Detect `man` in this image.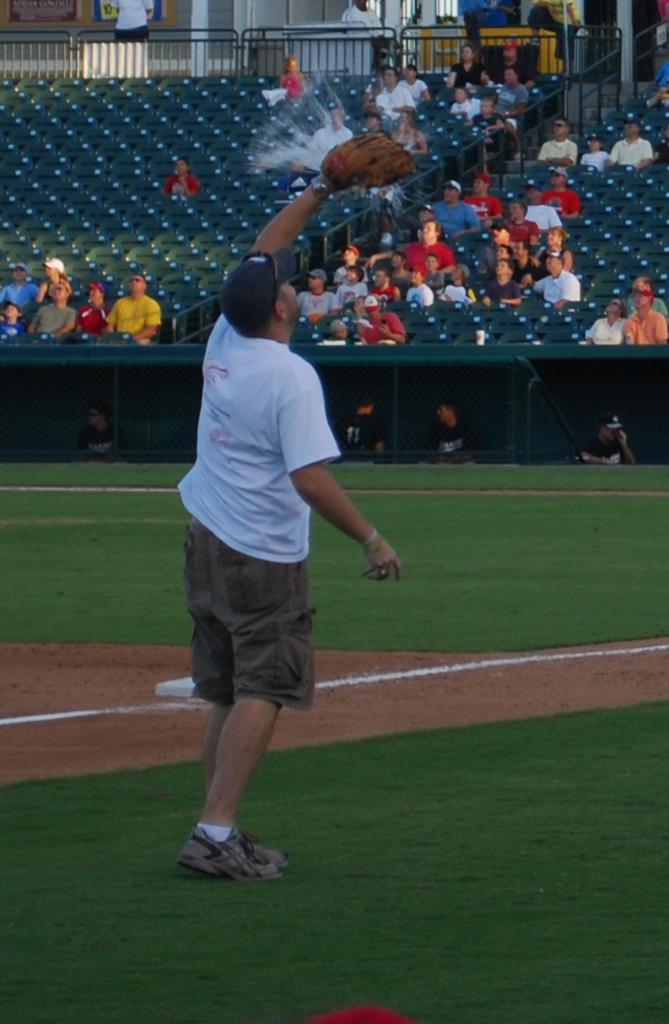
Detection: pyautogui.locateOnScreen(113, 0, 154, 40).
